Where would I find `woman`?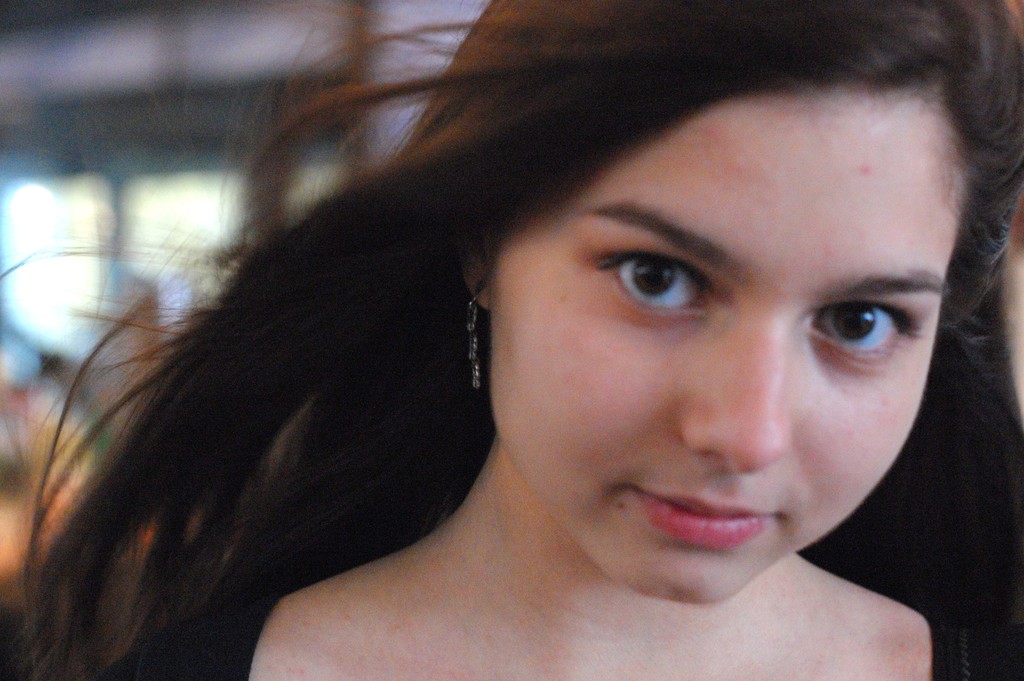
At {"x1": 0, "y1": 0, "x2": 1023, "y2": 680}.
